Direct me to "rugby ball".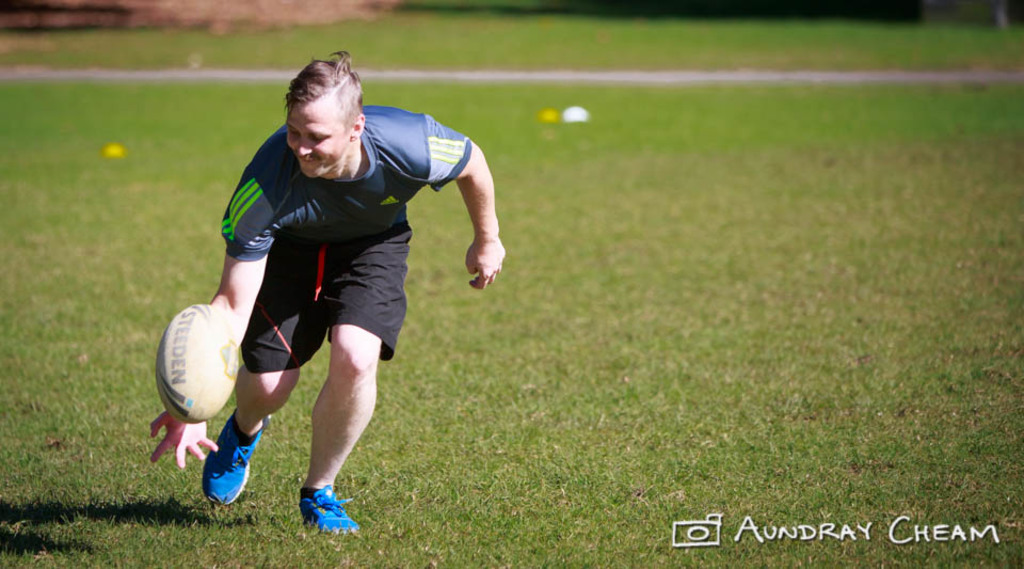
Direction: [left=156, top=298, right=239, bottom=424].
